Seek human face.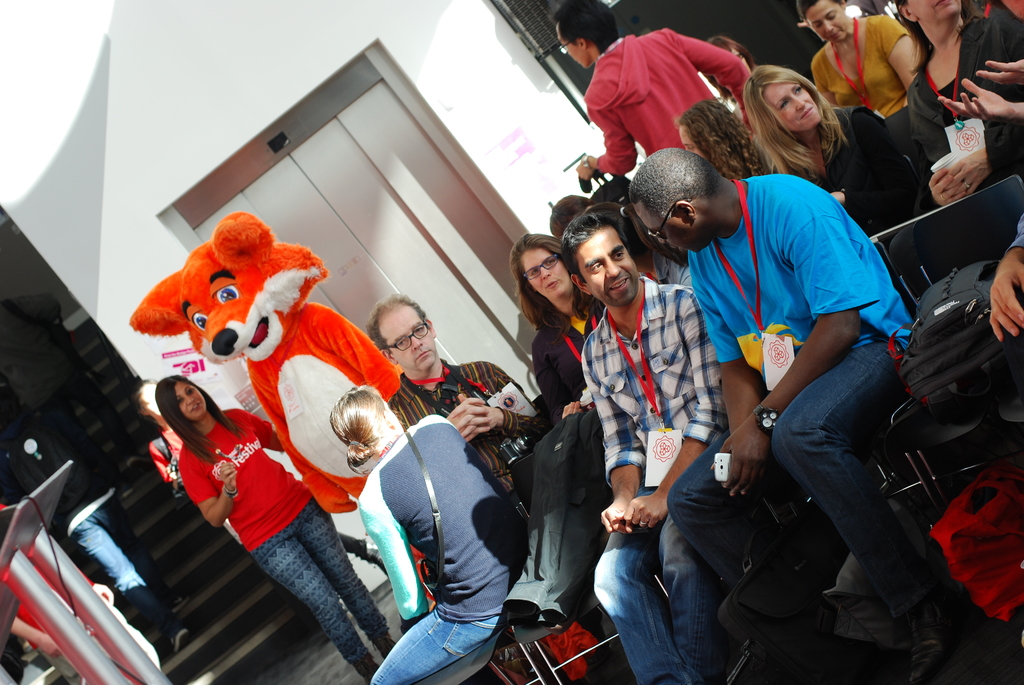
BBox(764, 83, 823, 134).
